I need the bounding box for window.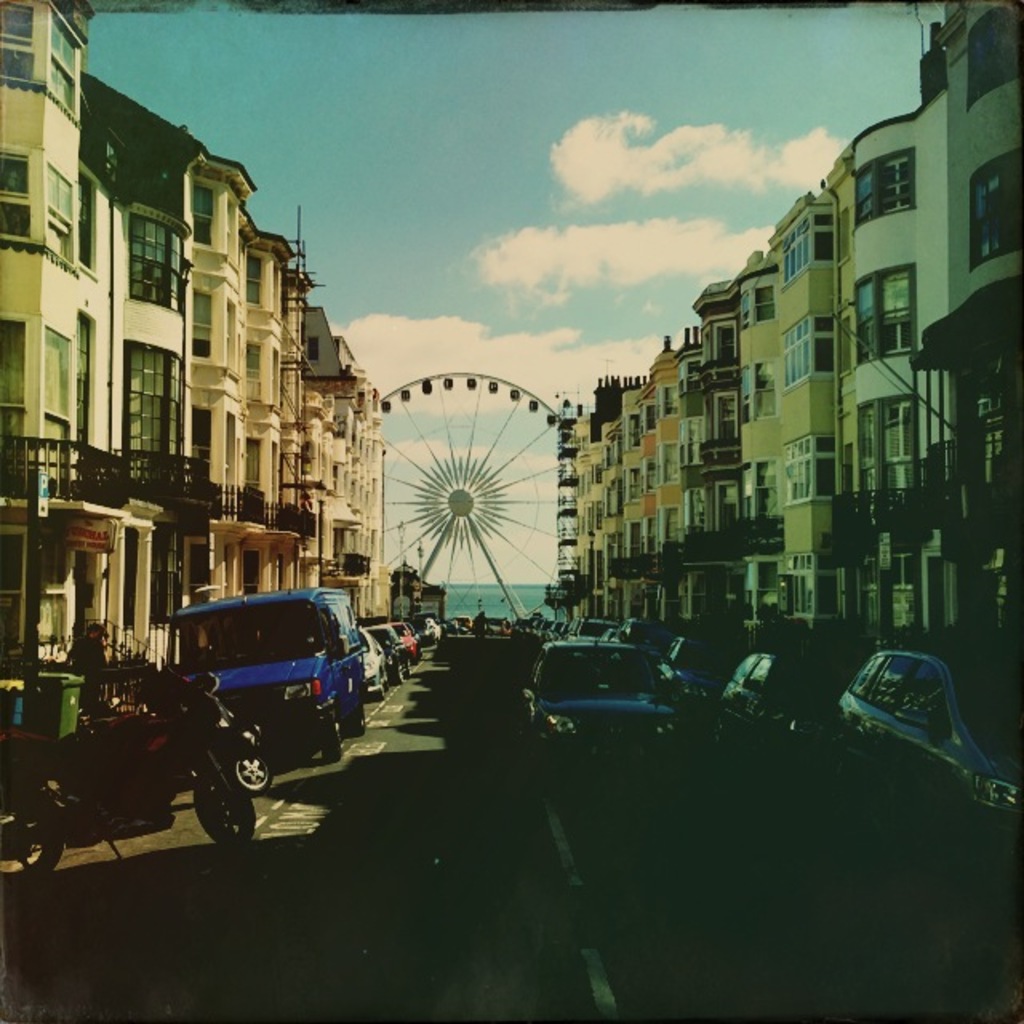
Here it is: Rect(43, 325, 66, 478).
